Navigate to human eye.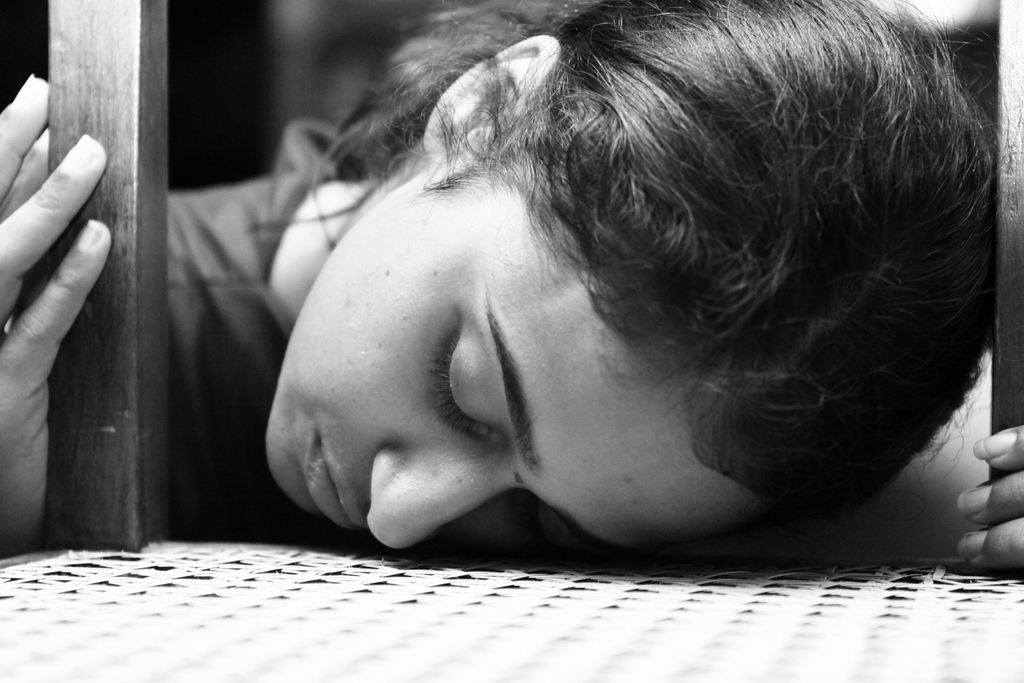
Navigation target: [left=401, top=304, right=538, bottom=477].
